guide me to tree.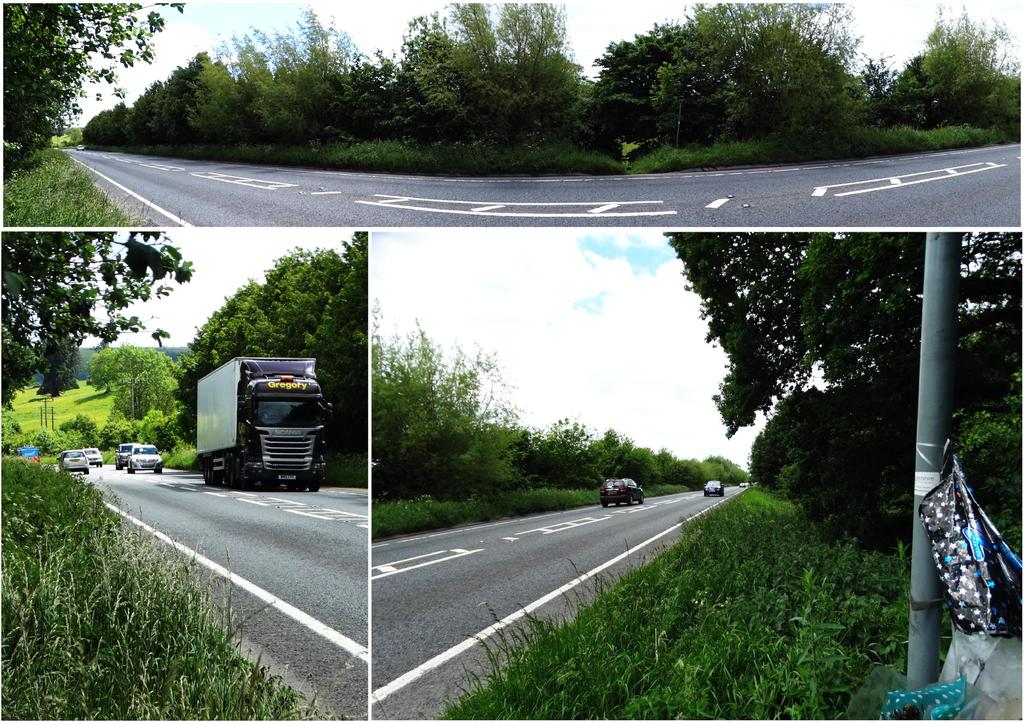
Guidance: (x1=650, y1=205, x2=952, y2=555).
